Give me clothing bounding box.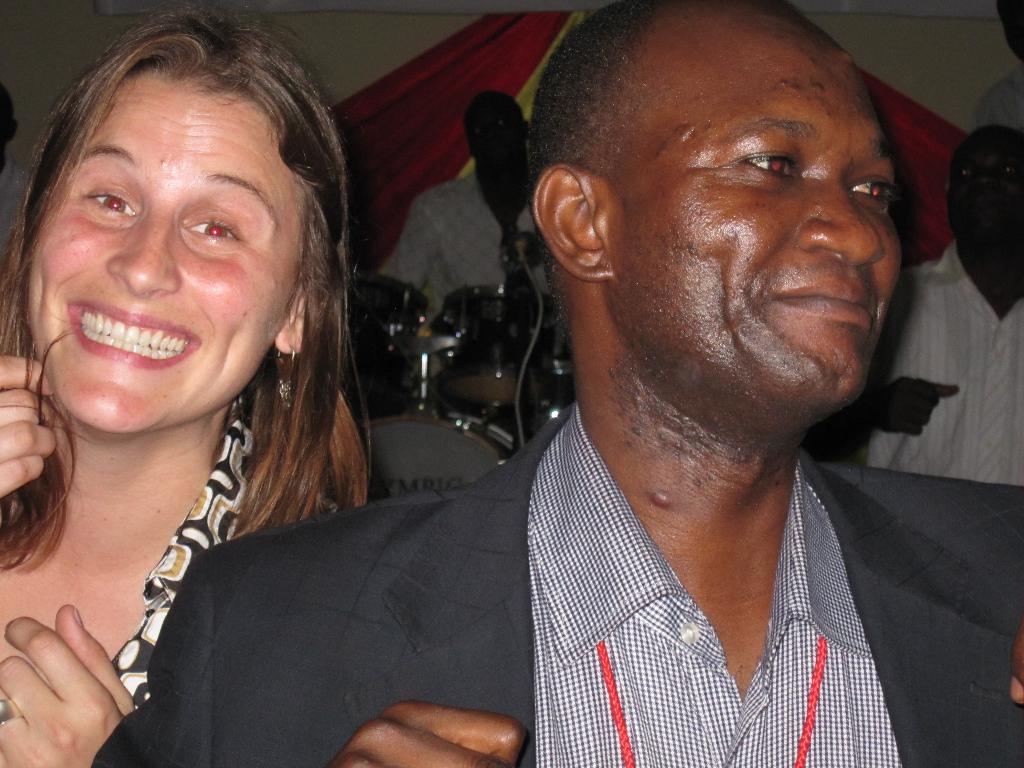
(x1=240, y1=387, x2=954, y2=767).
